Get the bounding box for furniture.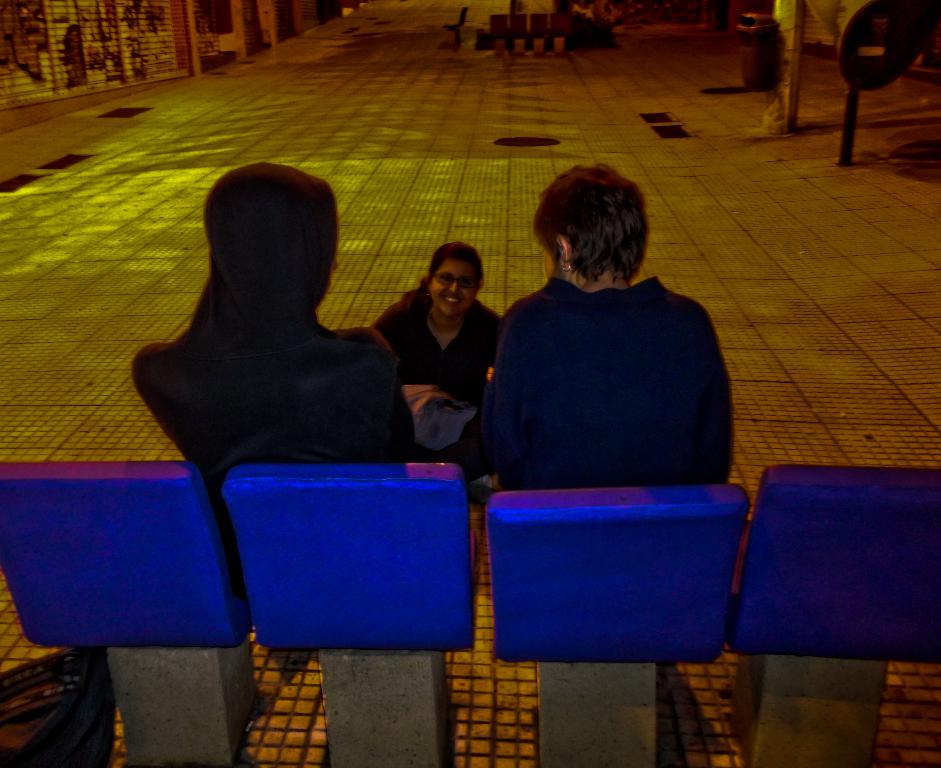
x1=725 y1=465 x2=940 y2=767.
